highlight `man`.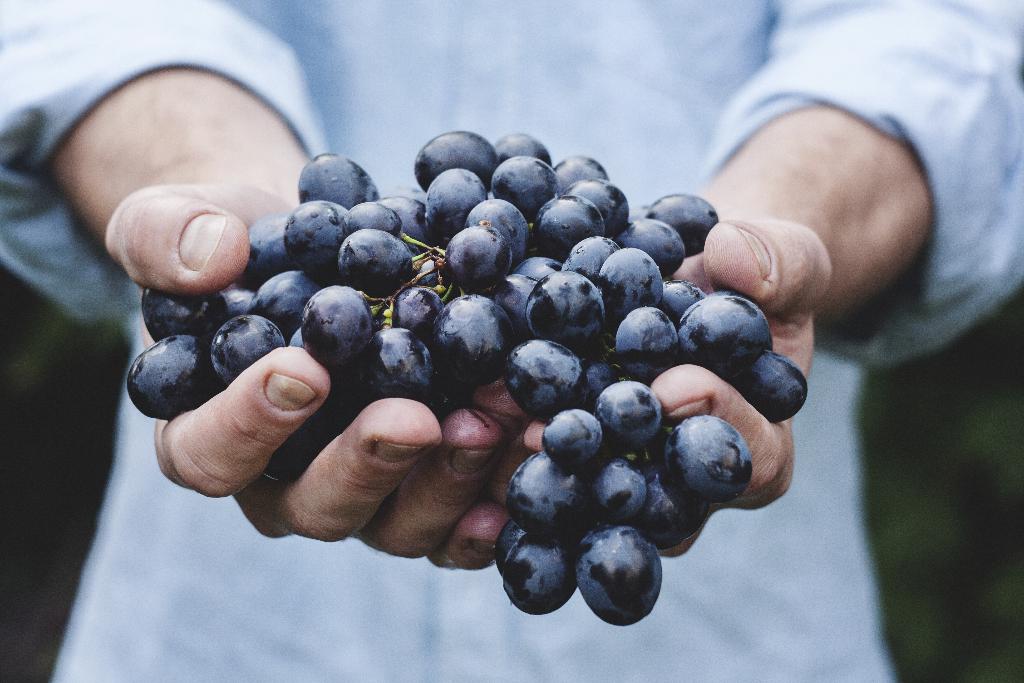
Highlighted region: 0:0:1023:682.
